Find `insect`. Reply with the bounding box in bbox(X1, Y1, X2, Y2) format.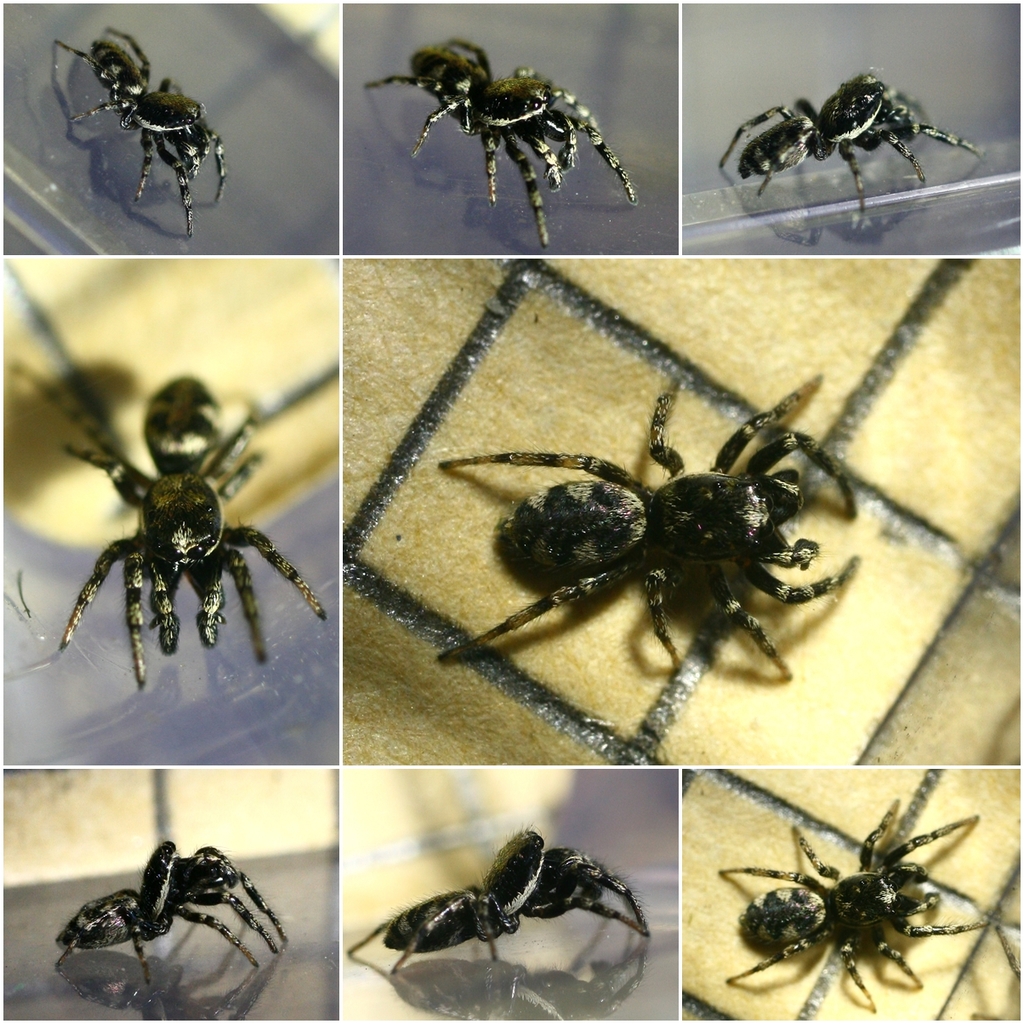
bbox(713, 794, 1007, 1009).
